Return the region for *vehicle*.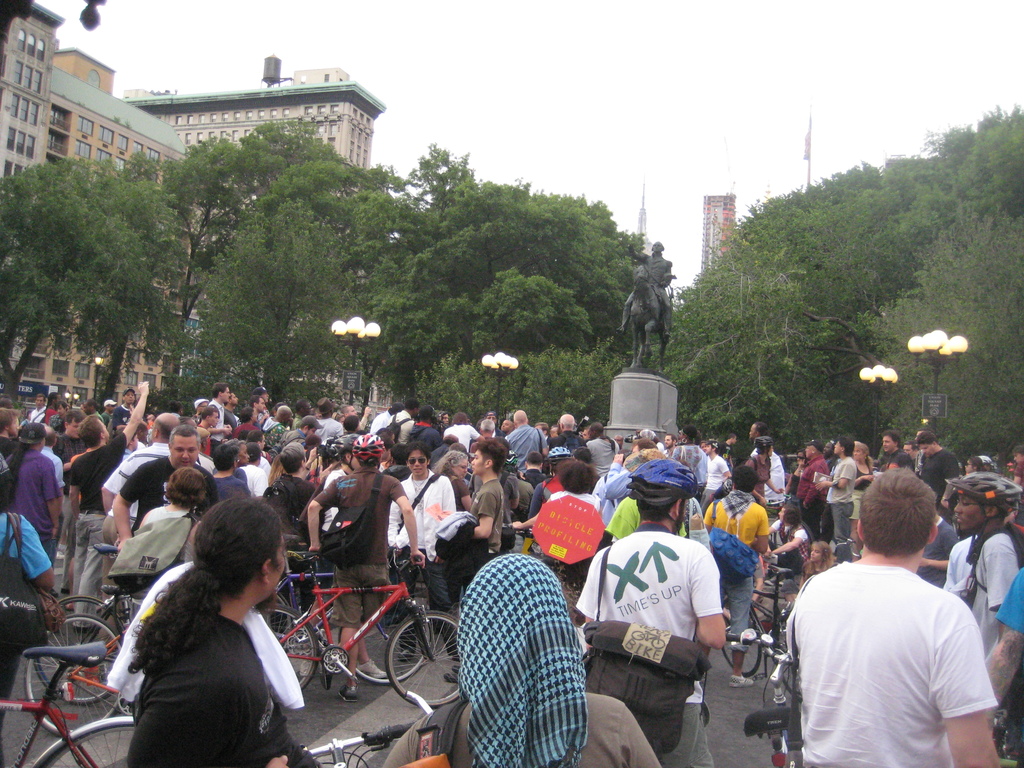
bbox(20, 584, 141, 739).
